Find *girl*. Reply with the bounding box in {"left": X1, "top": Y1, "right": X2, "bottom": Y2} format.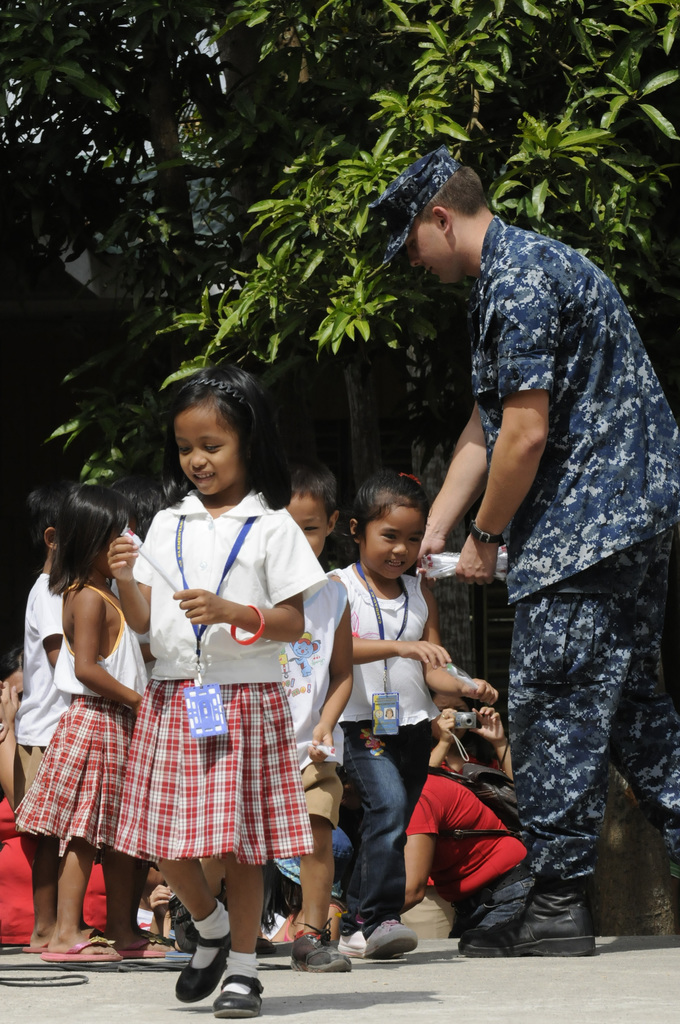
{"left": 10, "top": 492, "right": 154, "bottom": 970}.
